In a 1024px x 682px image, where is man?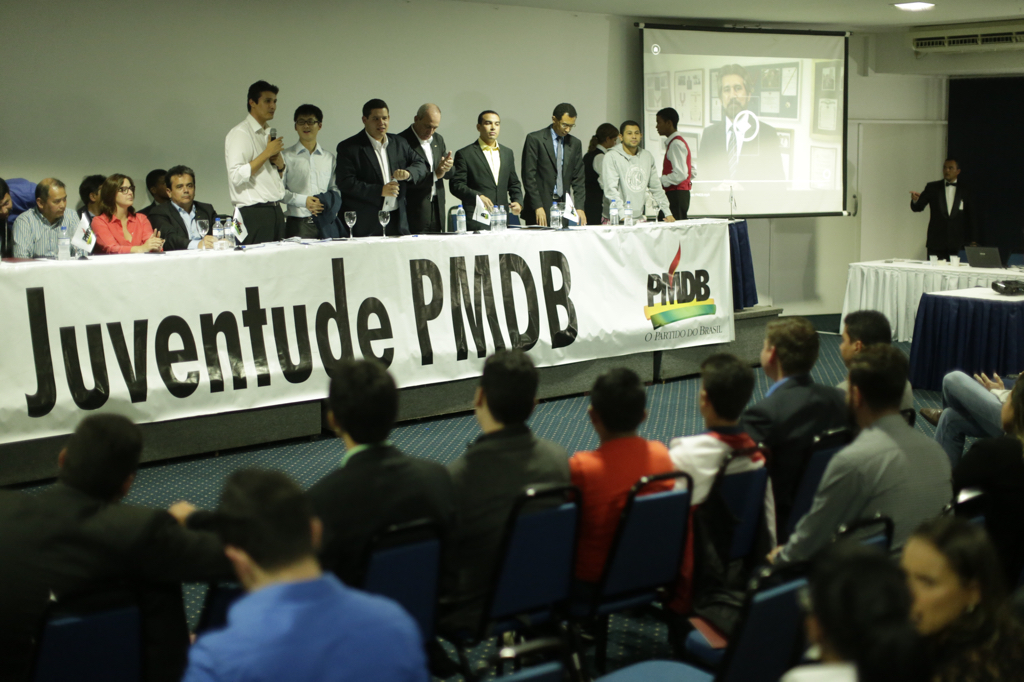
522 105 586 224.
